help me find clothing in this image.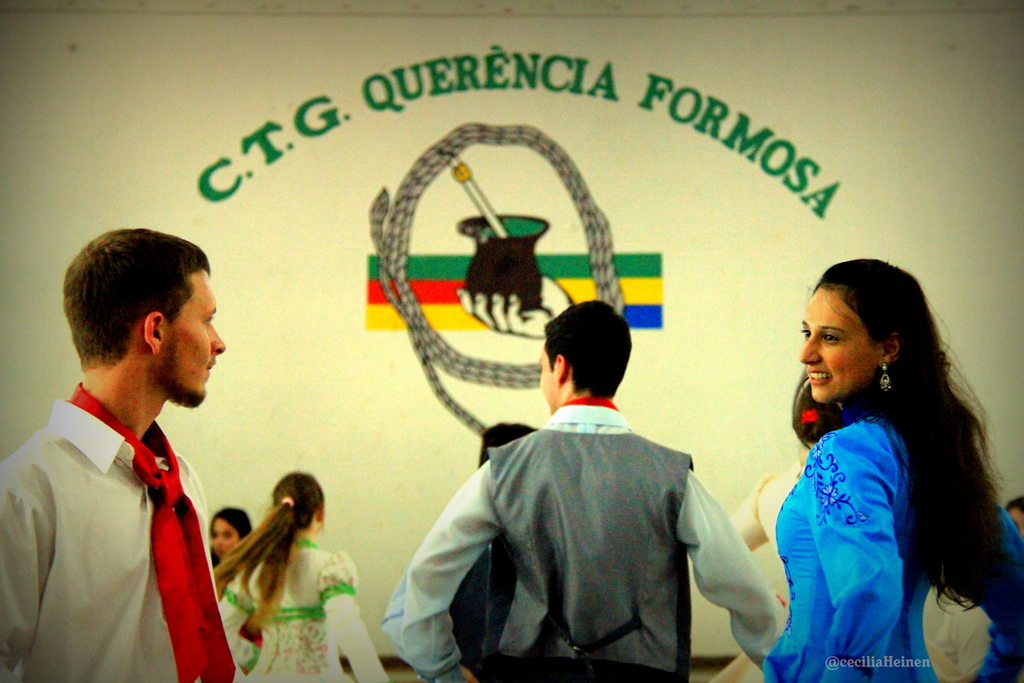
Found it: box=[399, 395, 786, 682].
